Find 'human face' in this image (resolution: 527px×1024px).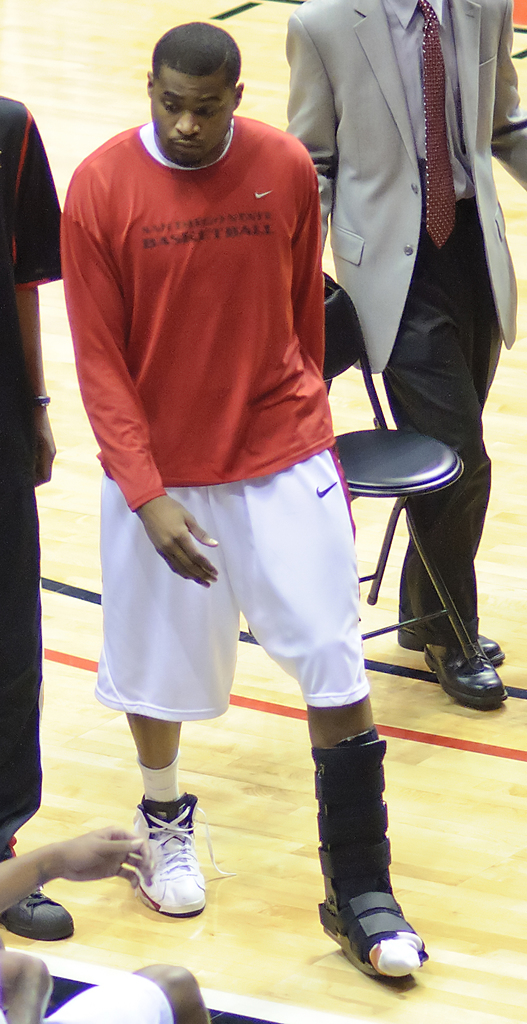
select_region(145, 74, 236, 160).
